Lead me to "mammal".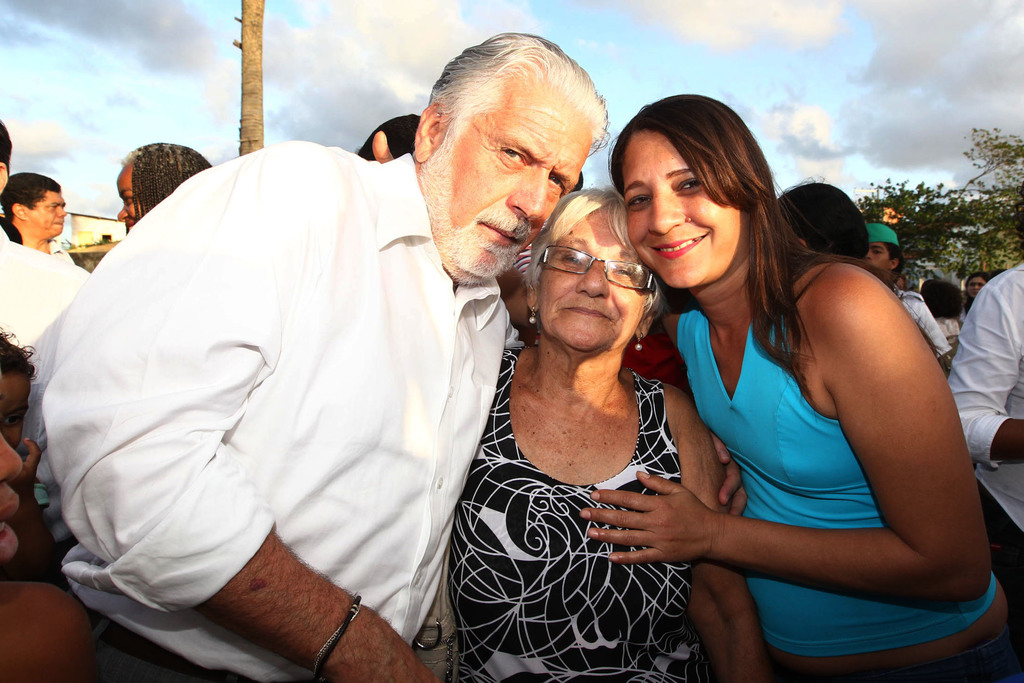
Lead to x1=117, y1=138, x2=214, y2=240.
